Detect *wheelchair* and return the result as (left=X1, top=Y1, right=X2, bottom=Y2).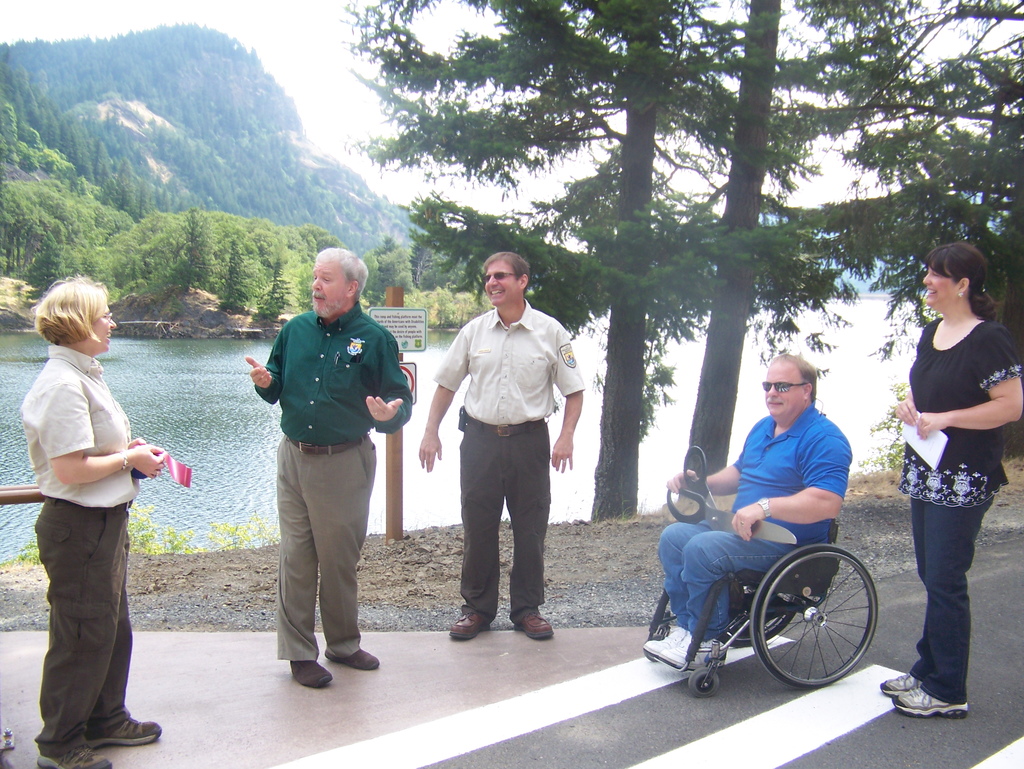
(left=687, top=493, right=892, bottom=706).
